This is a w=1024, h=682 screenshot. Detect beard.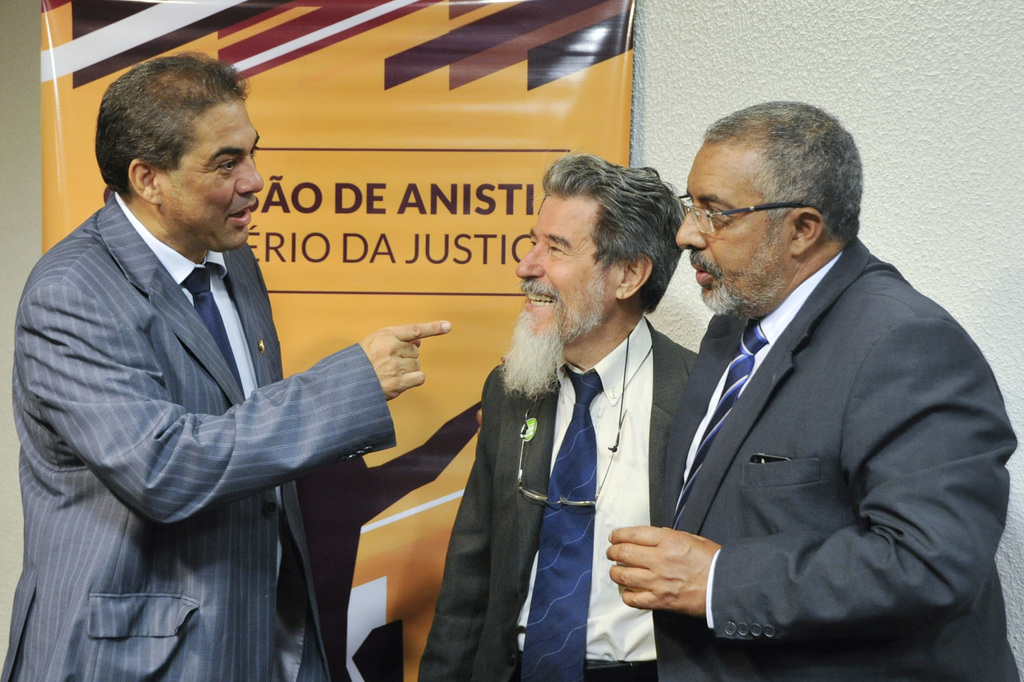
690/235/776/323.
